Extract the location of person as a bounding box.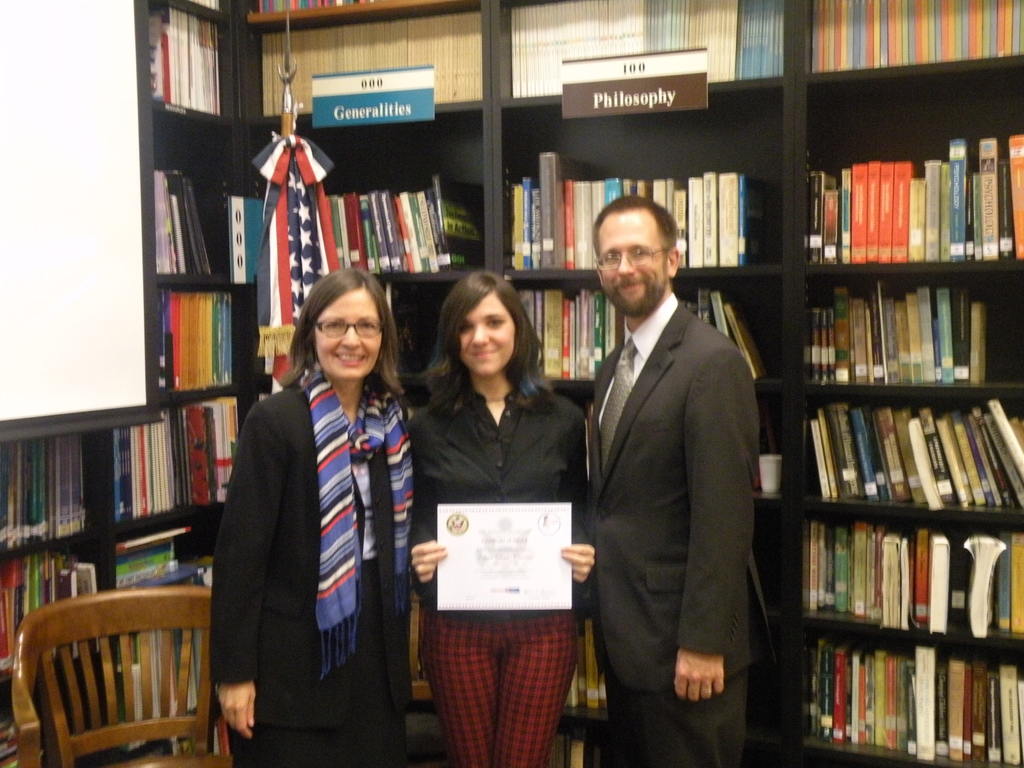
Rect(408, 277, 598, 767).
